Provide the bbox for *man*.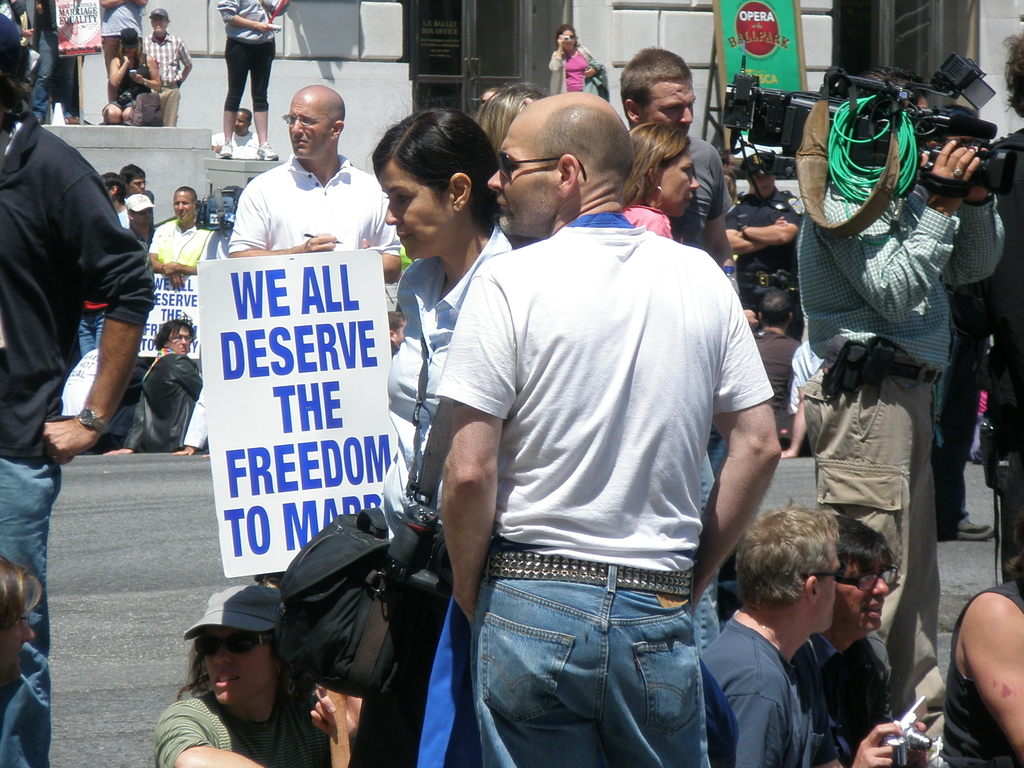
rect(95, 24, 166, 124).
